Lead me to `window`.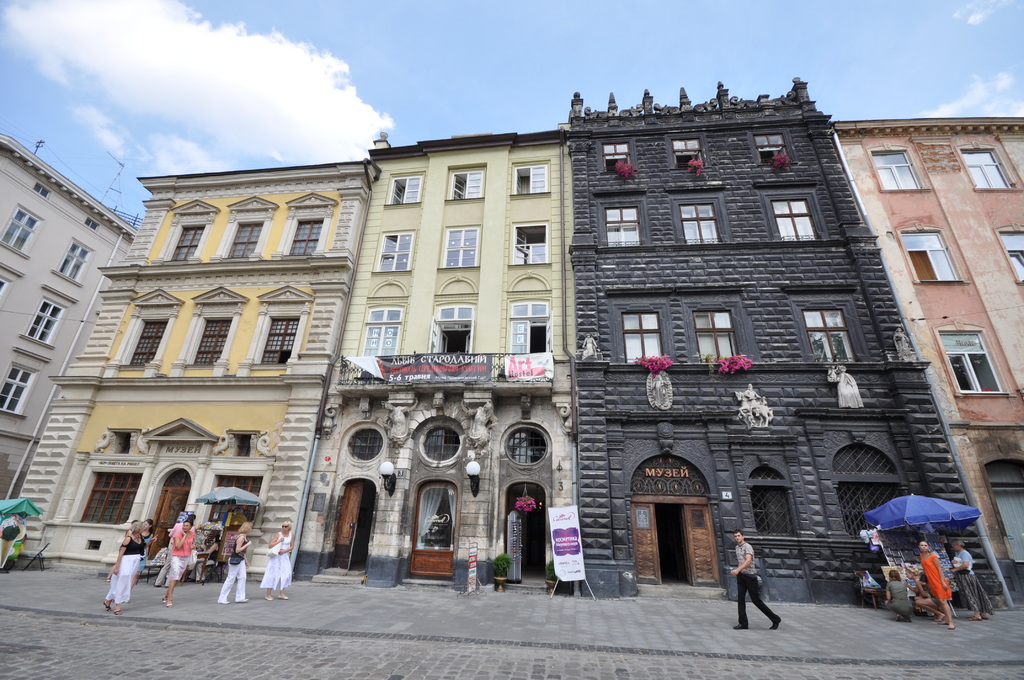
Lead to BBox(605, 142, 628, 165).
